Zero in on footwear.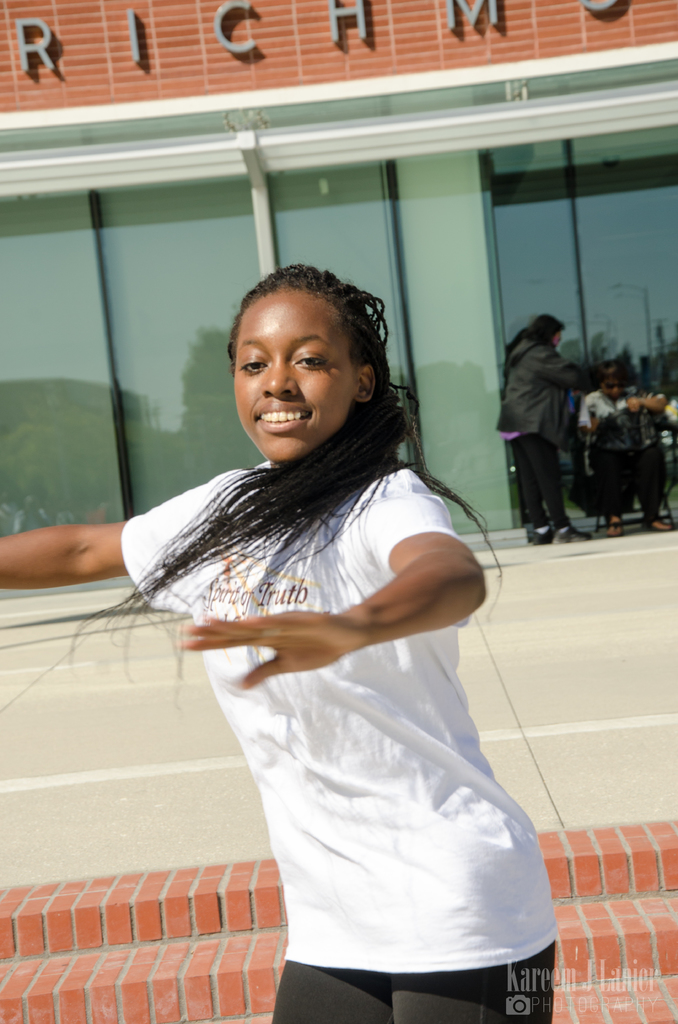
Zeroed in: detection(645, 521, 675, 529).
